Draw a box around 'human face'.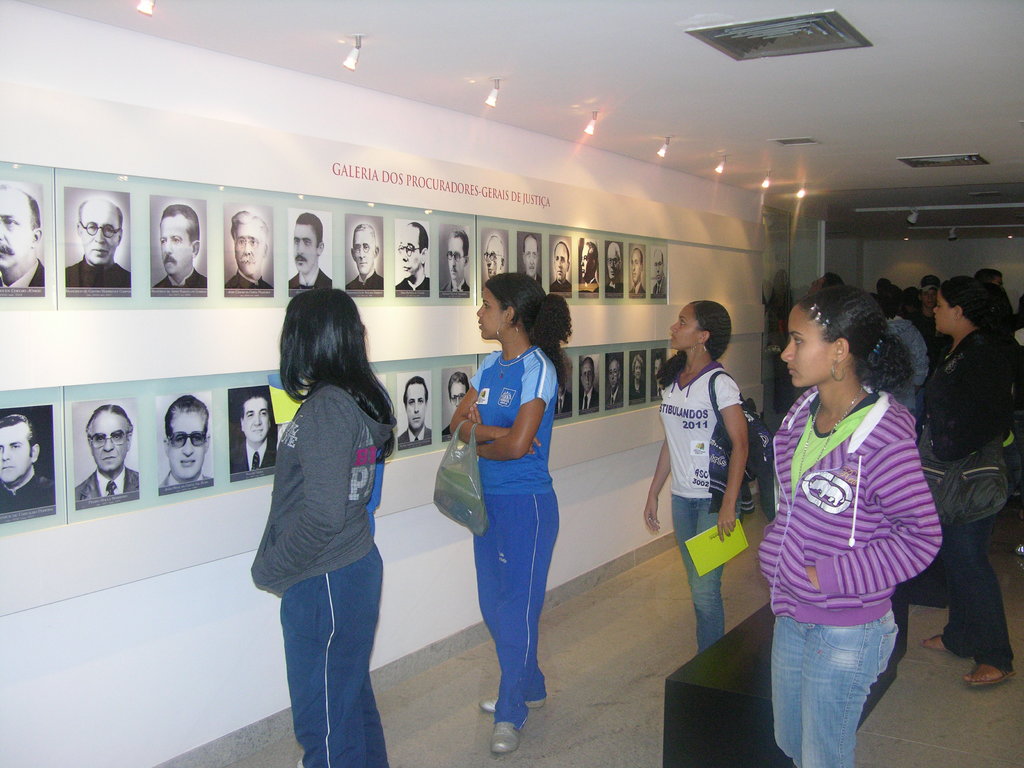
detection(581, 240, 593, 284).
